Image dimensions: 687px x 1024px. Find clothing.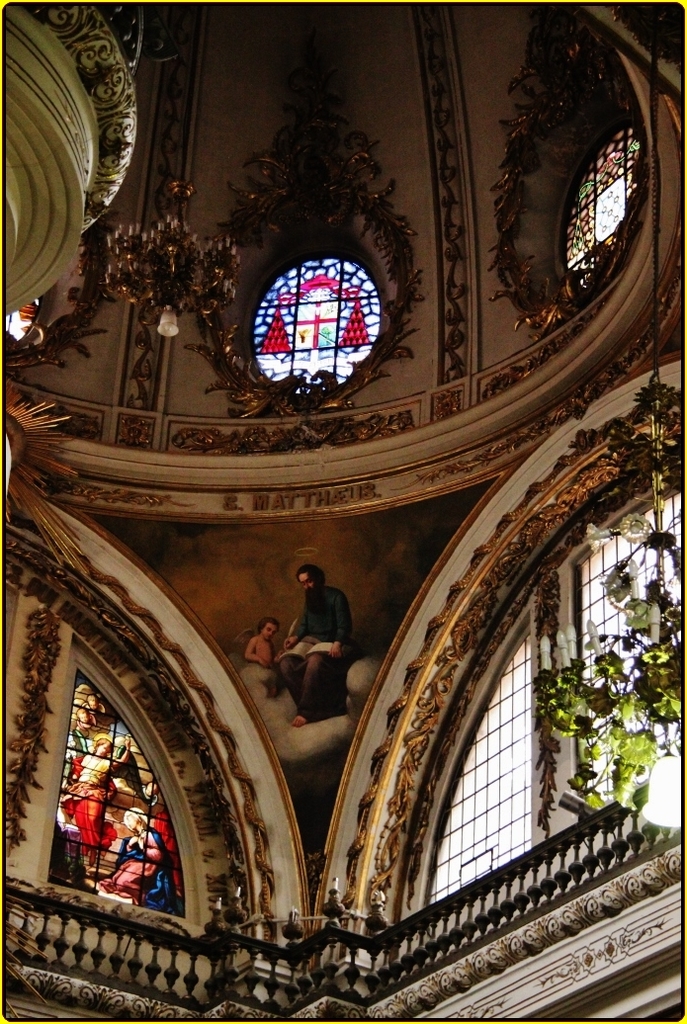
bbox=(270, 579, 345, 707).
